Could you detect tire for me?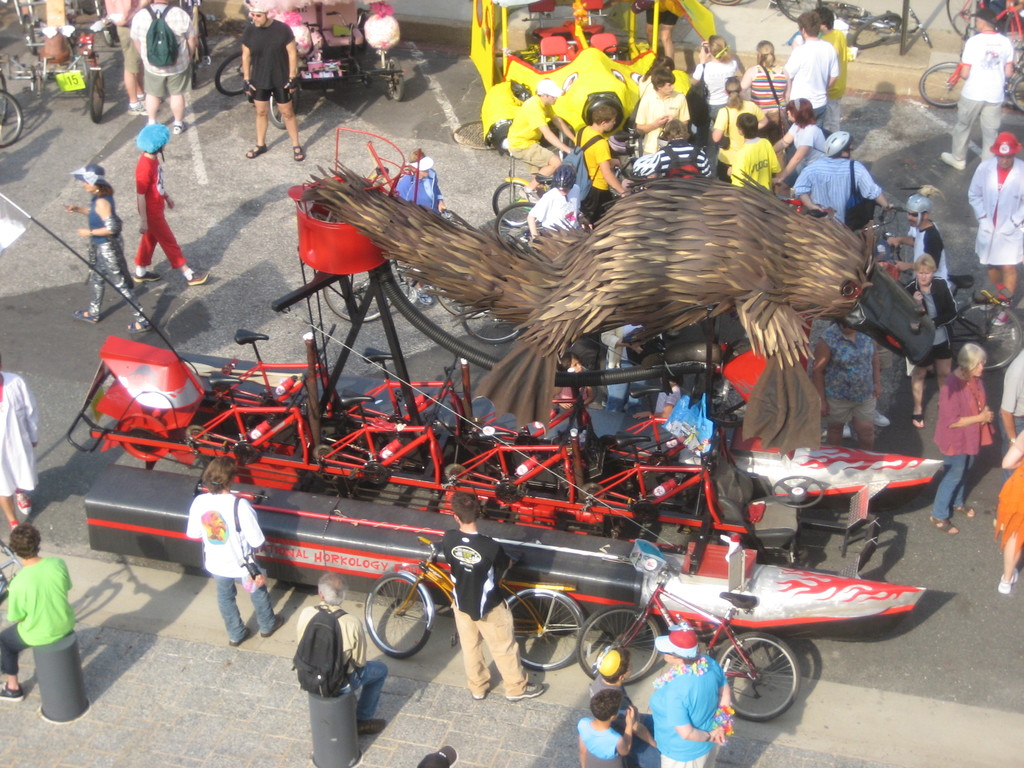
Detection result: 1009/68/1023/117.
